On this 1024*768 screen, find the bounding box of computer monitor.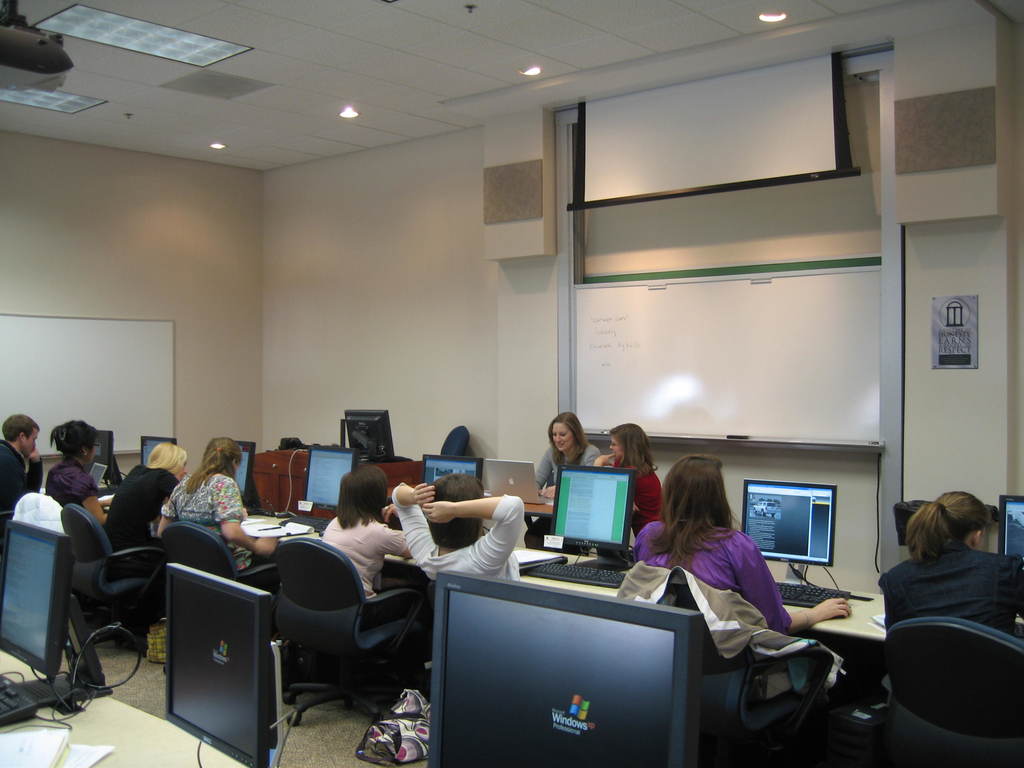
Bounding box: bbox(218, 440, 255, 505).
